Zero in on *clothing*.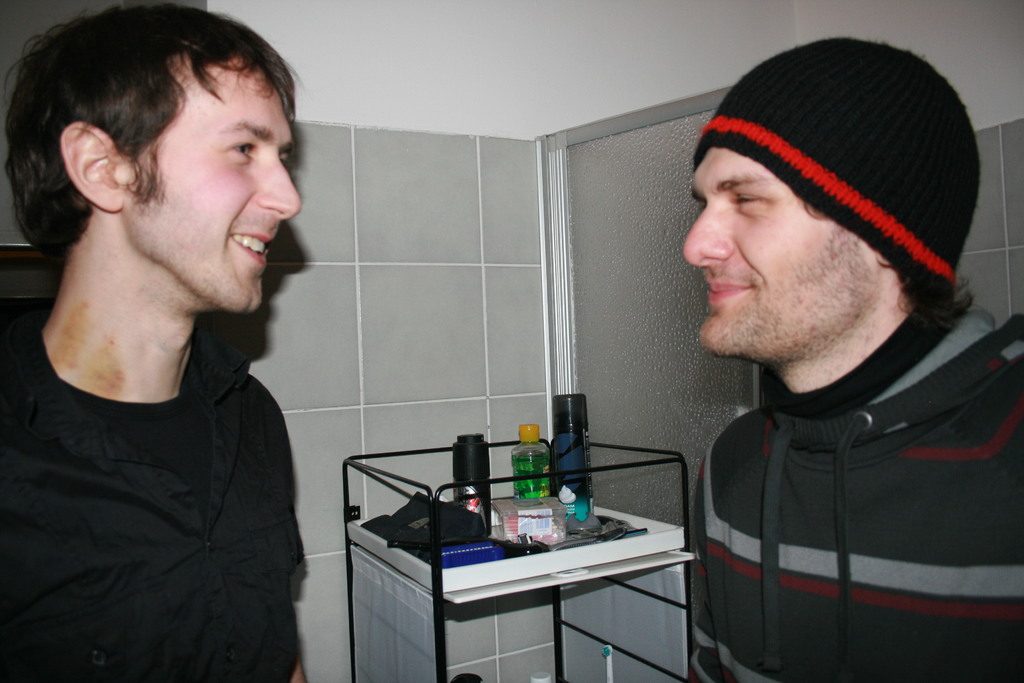
Zeroed in: 0, 314, 303, 682.
